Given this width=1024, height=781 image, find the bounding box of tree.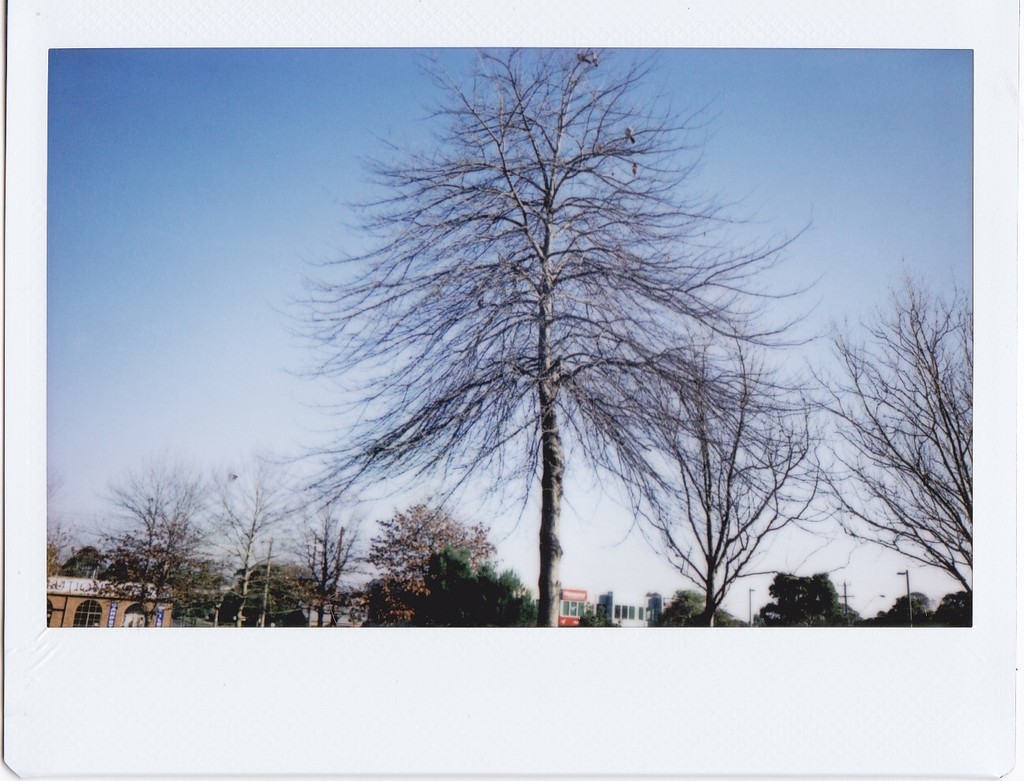
bbox(179, 444, 333, 634).
